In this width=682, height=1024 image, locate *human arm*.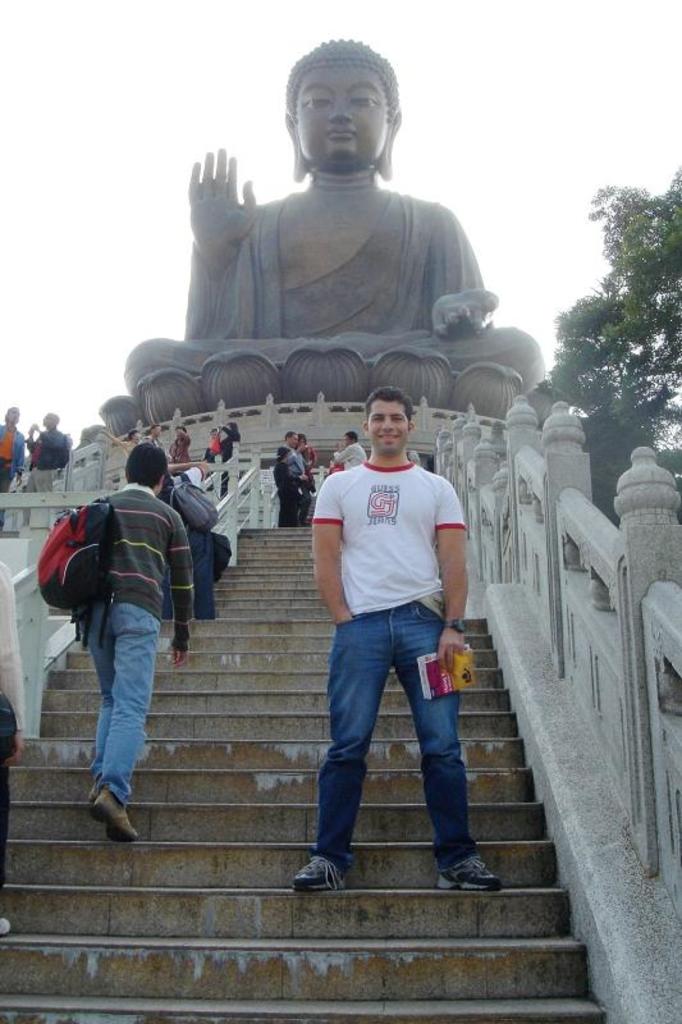
Bounding box: {"left": 166, "top": 512, "right": 196, "bottom": 671}.
